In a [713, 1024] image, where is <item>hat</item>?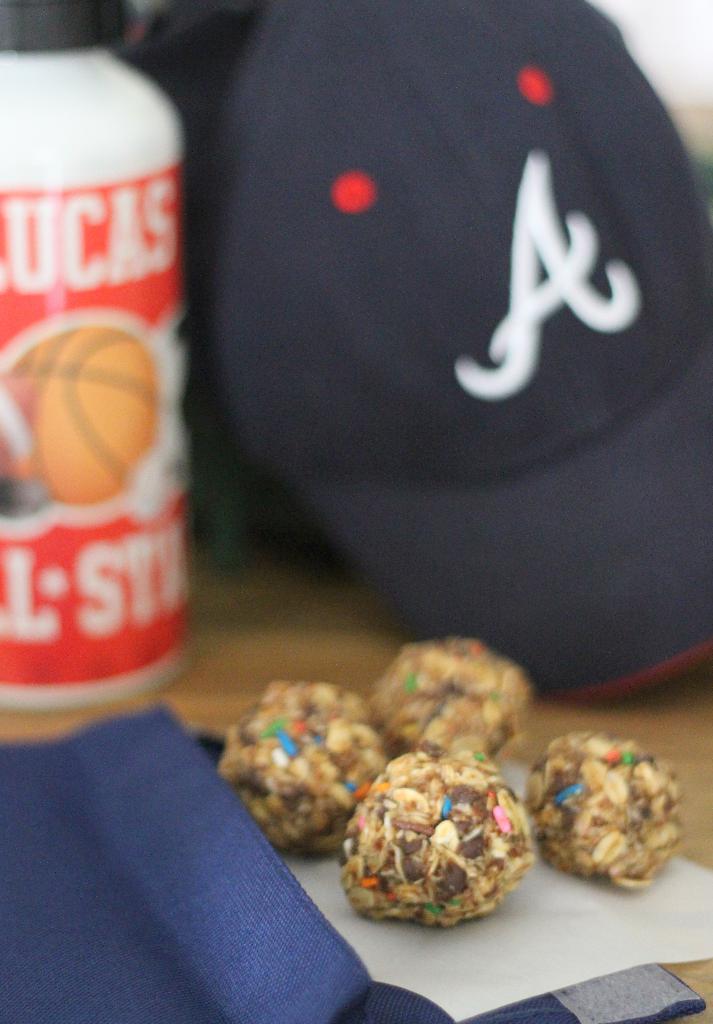
<region>188, 0, 712, 694</region>.
